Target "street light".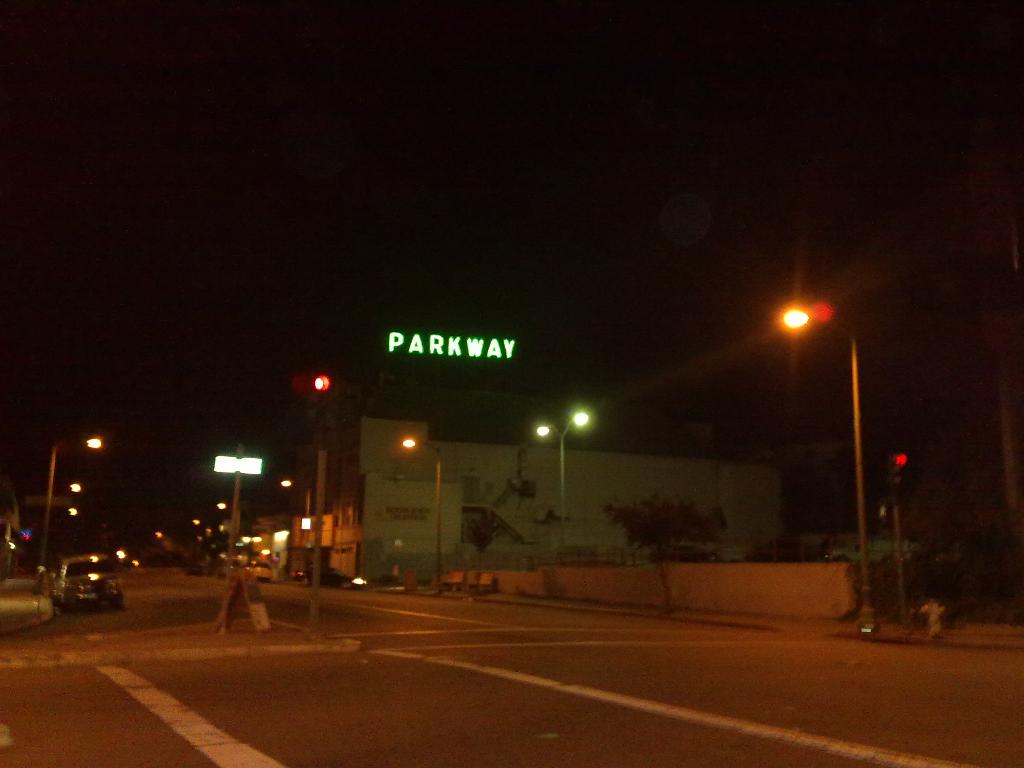
Target region: {"left": 279, "top": 483, "right": 306, "bottom": 561}.
